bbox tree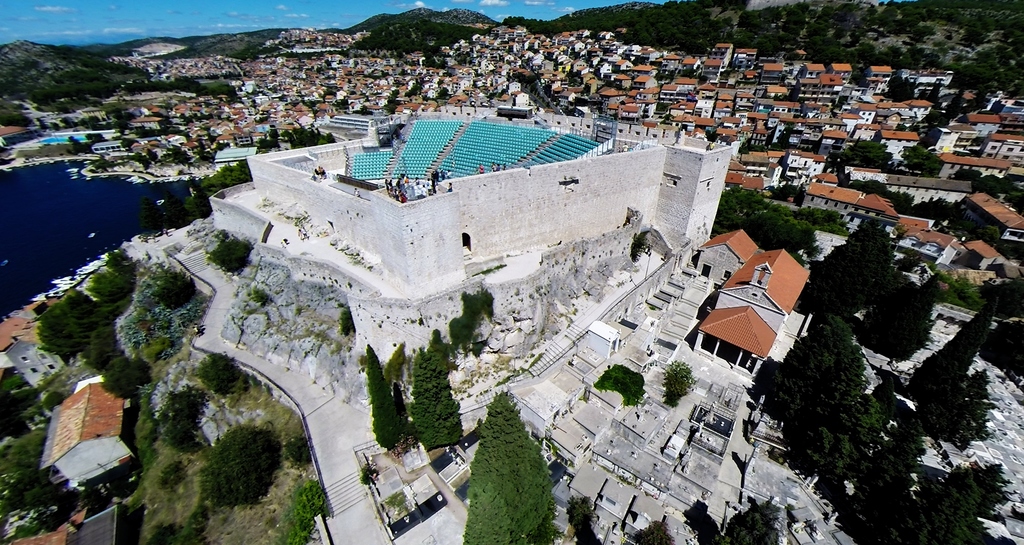
crop(903, 144, 948, 174)
